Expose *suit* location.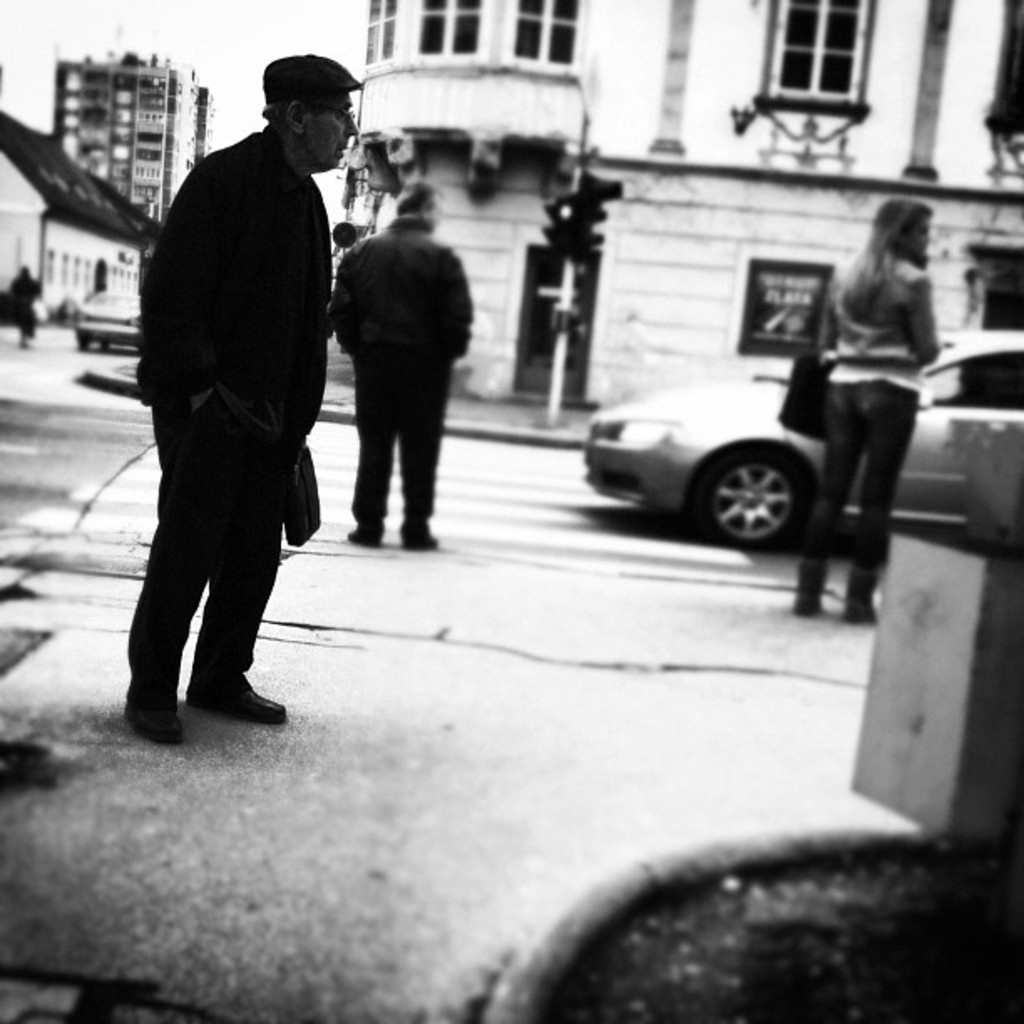
Exposed at (117, 112, 331, 733).
